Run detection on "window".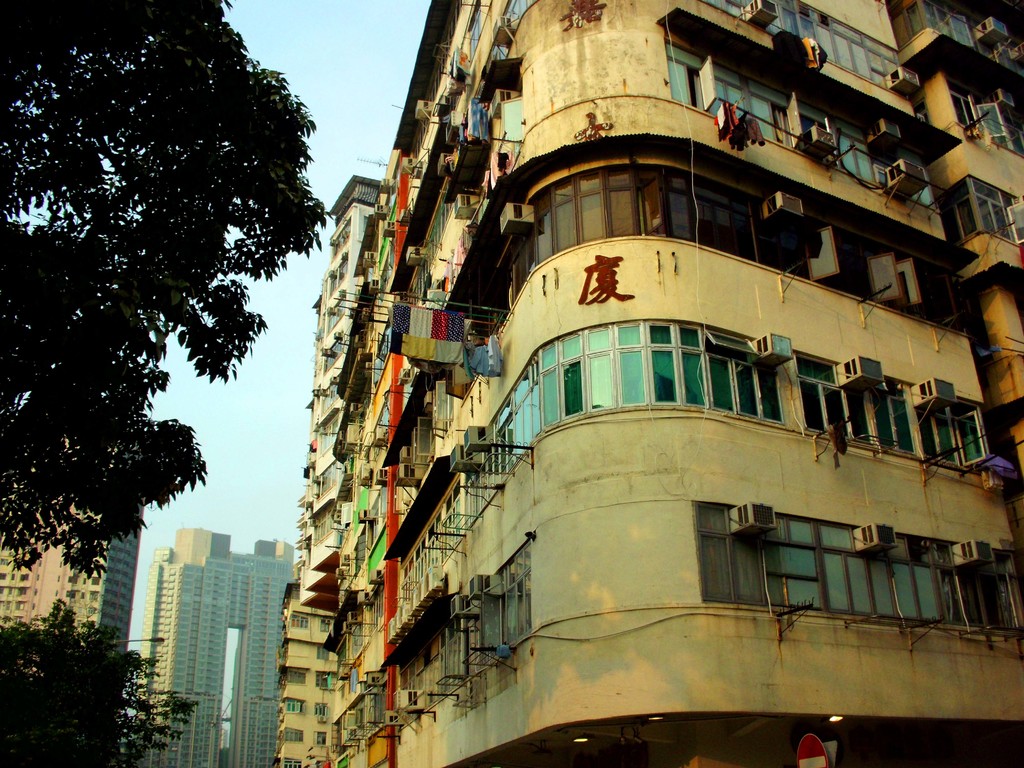
Result: 69,577,78,583.
